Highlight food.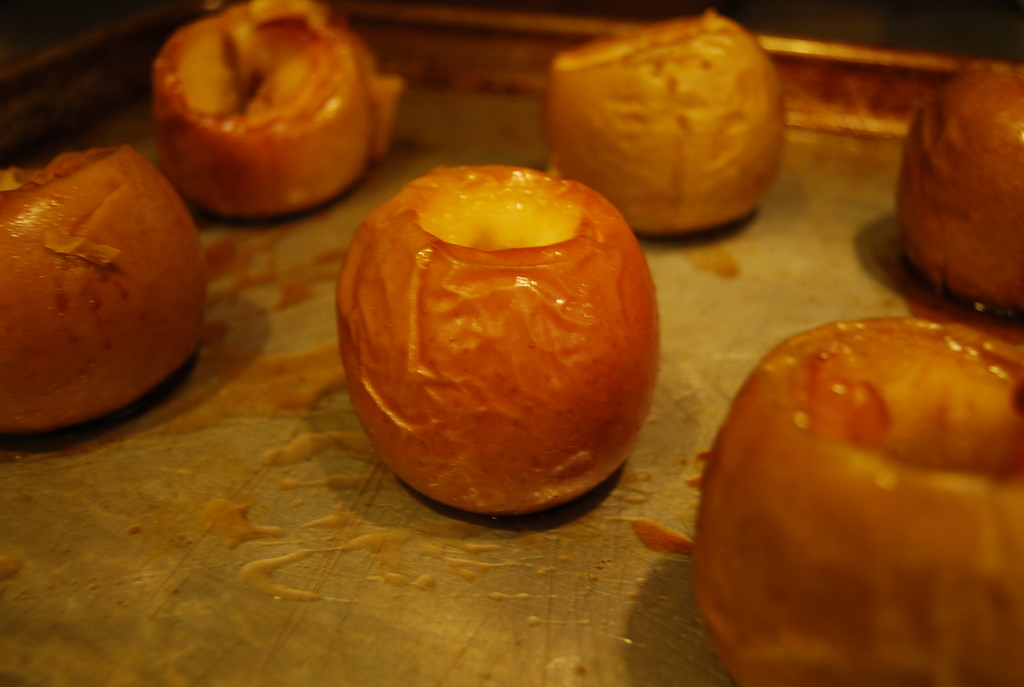
Highlighted region: bbox=(675, 304, 1023, 665).
